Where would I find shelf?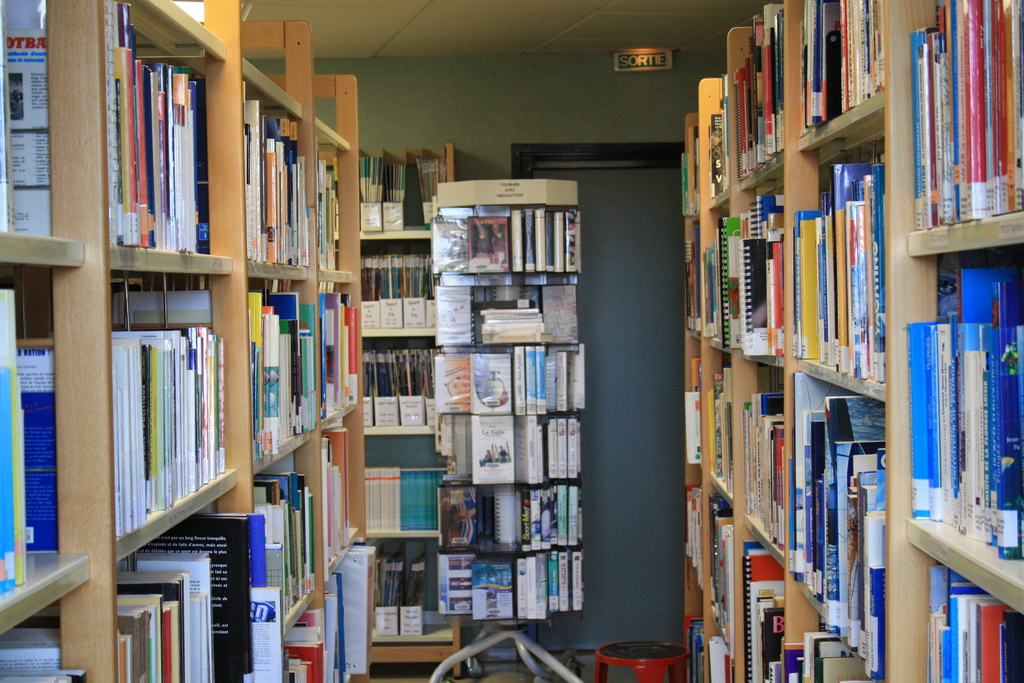
At pyautogui.locateOnScreen(329, 638, 447, 672).
